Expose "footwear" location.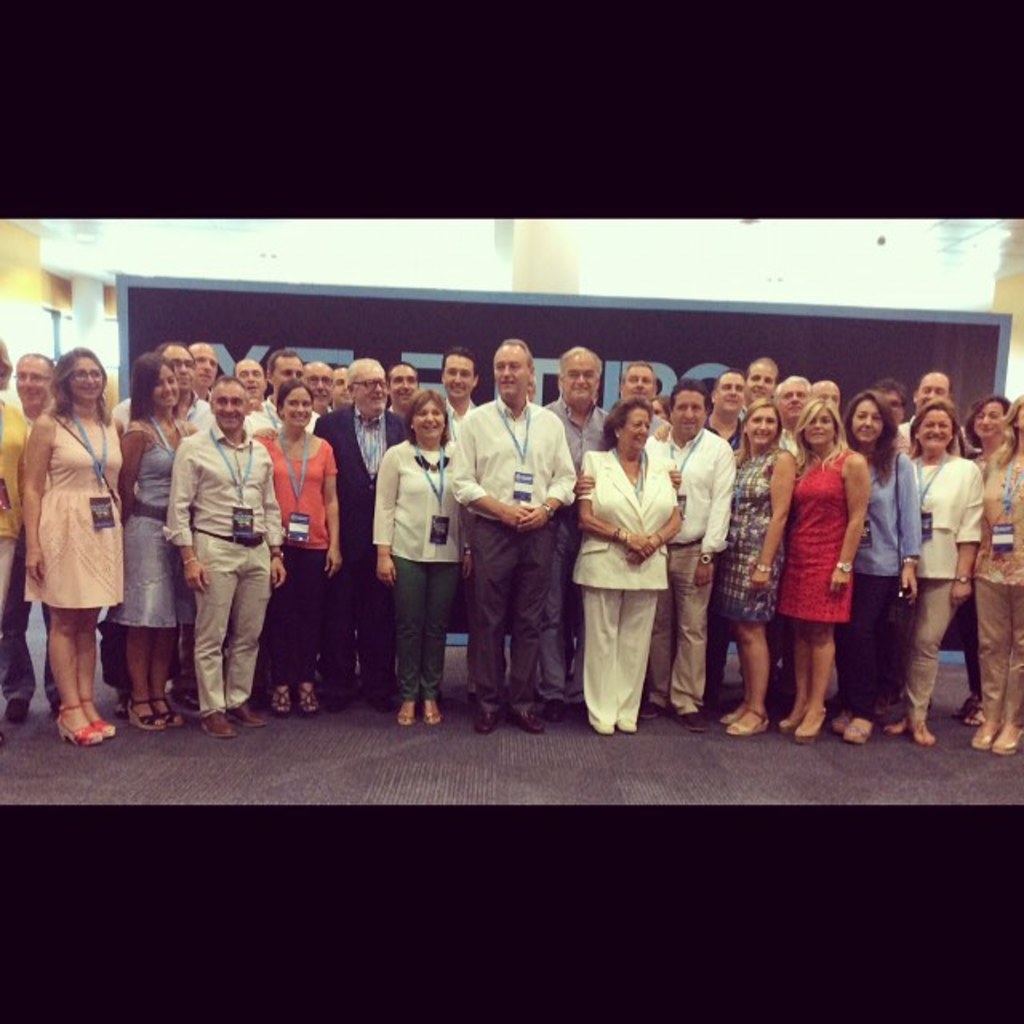
Exposed at l=3, t=698, r=27, b=722.
